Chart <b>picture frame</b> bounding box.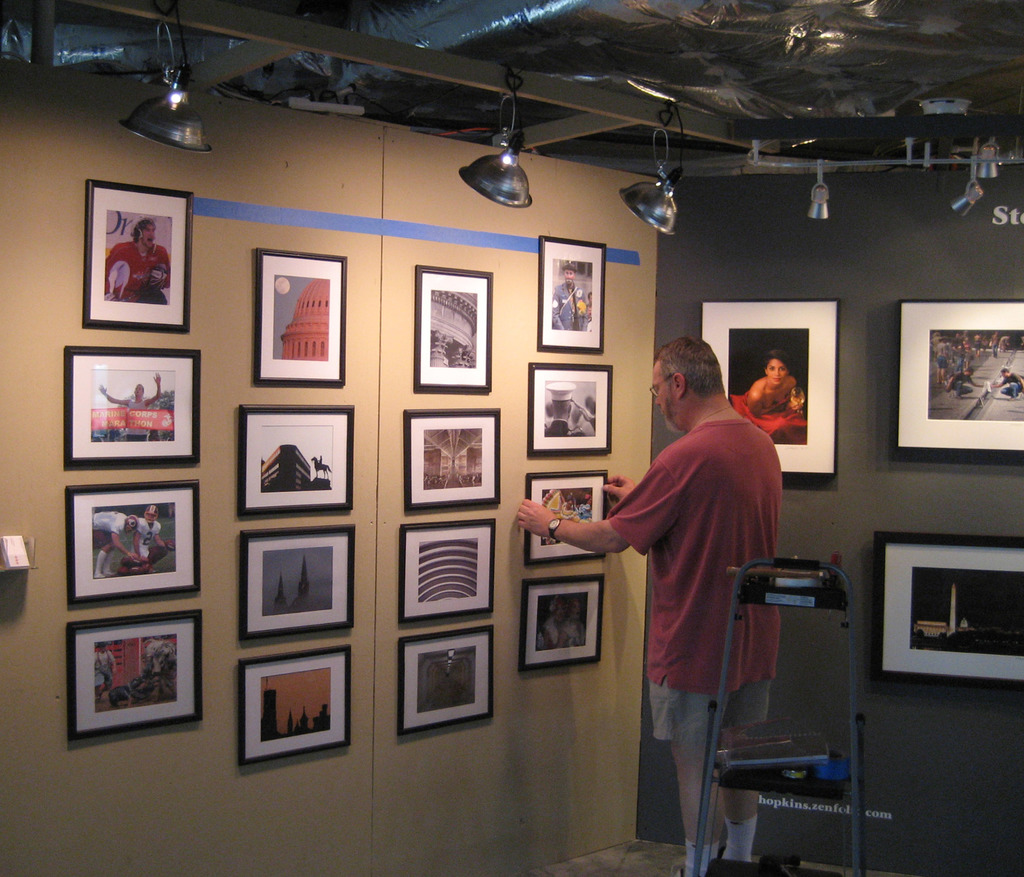
Charted: [869, 533, 1023, 688].
